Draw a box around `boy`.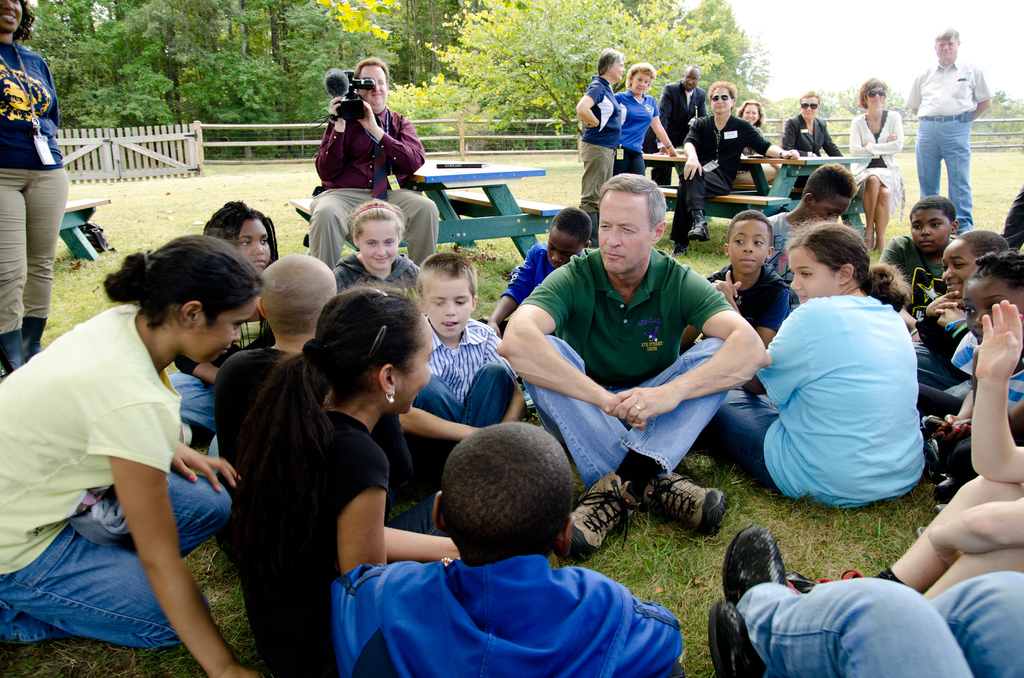
box=[881, 197, 960, 286].
